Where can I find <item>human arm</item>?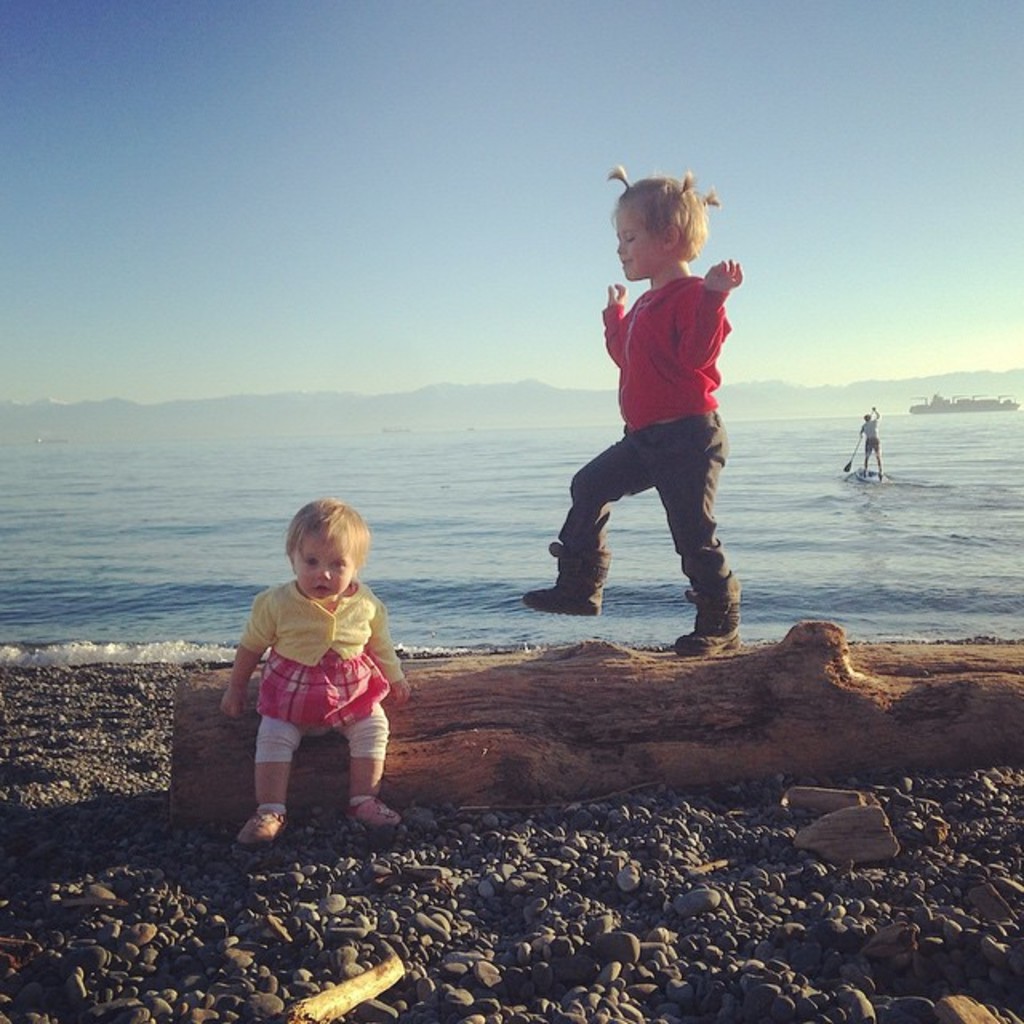
You can find it at detection(366, 595, 413, 709).
